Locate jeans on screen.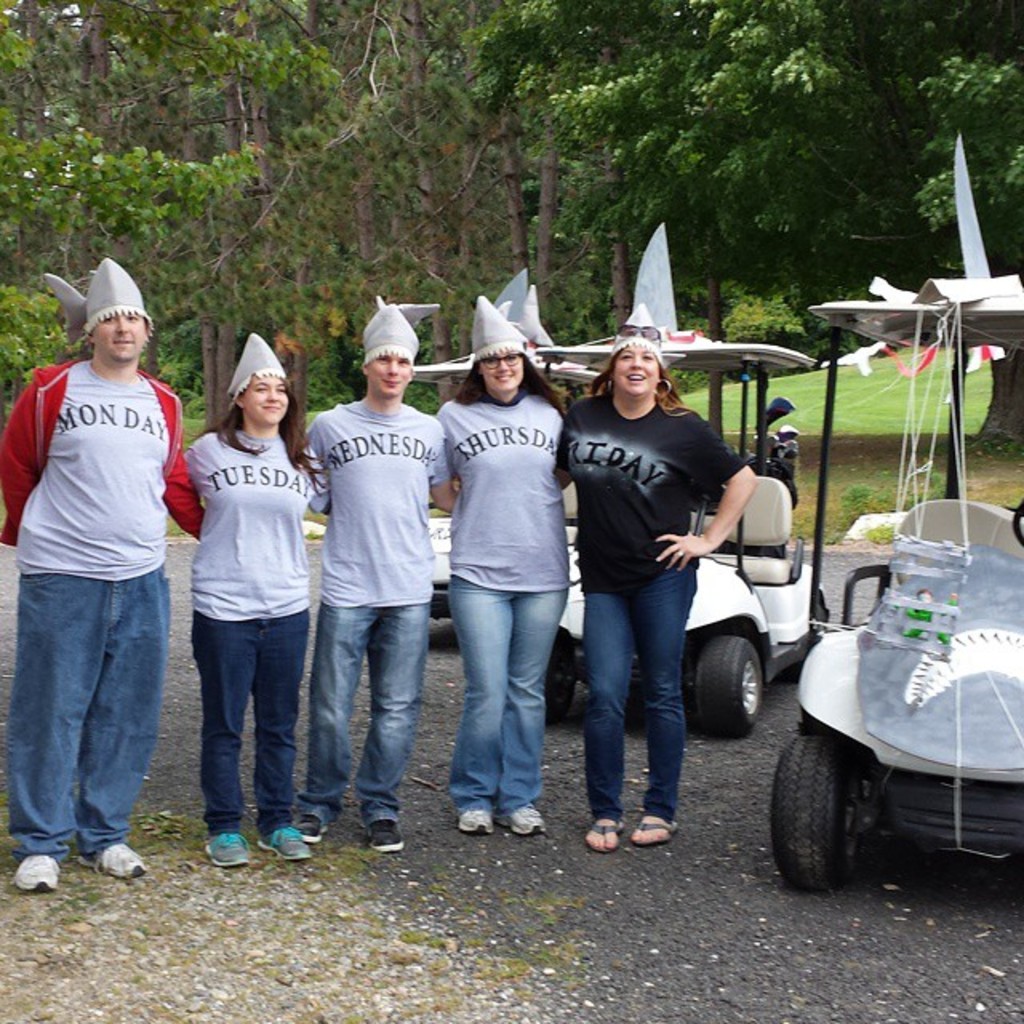
On screen at (283, 603, 426, 822).
